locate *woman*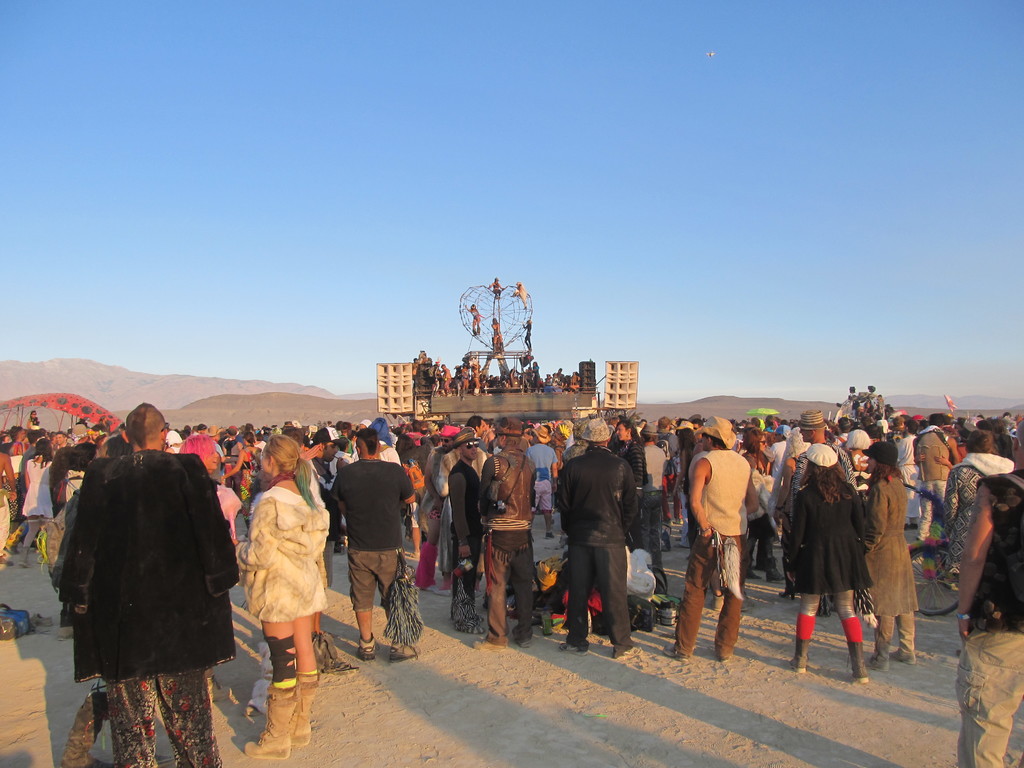
box=[760, 424, 792, 545]
